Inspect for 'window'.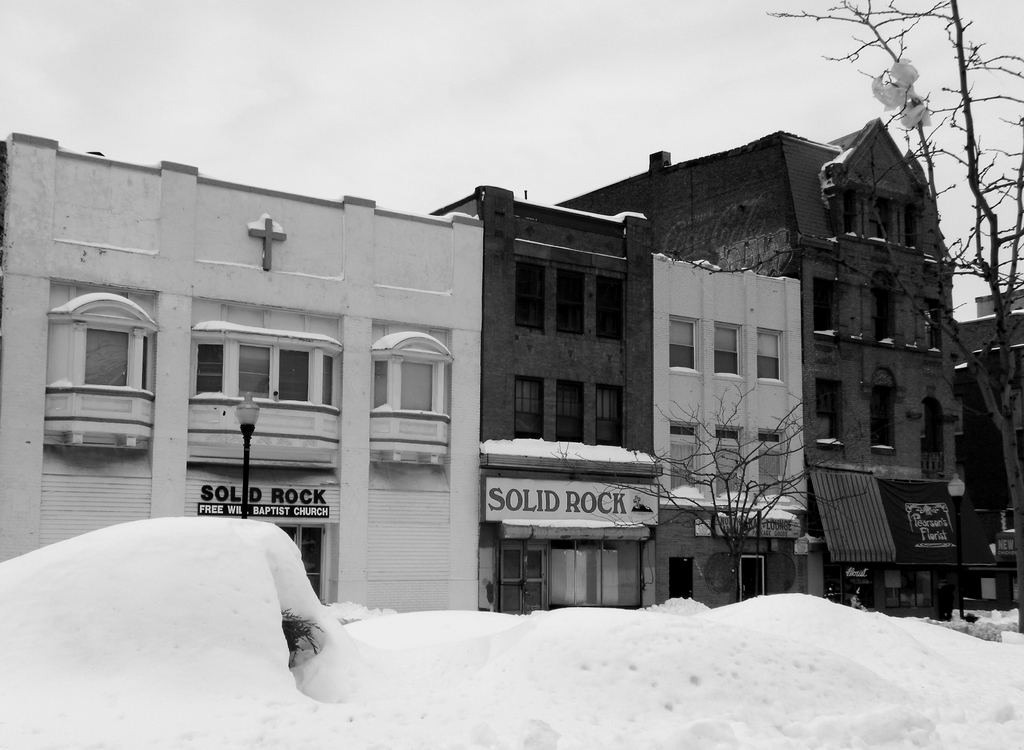
Inspection: bbox(814, 379, 844, 451).
